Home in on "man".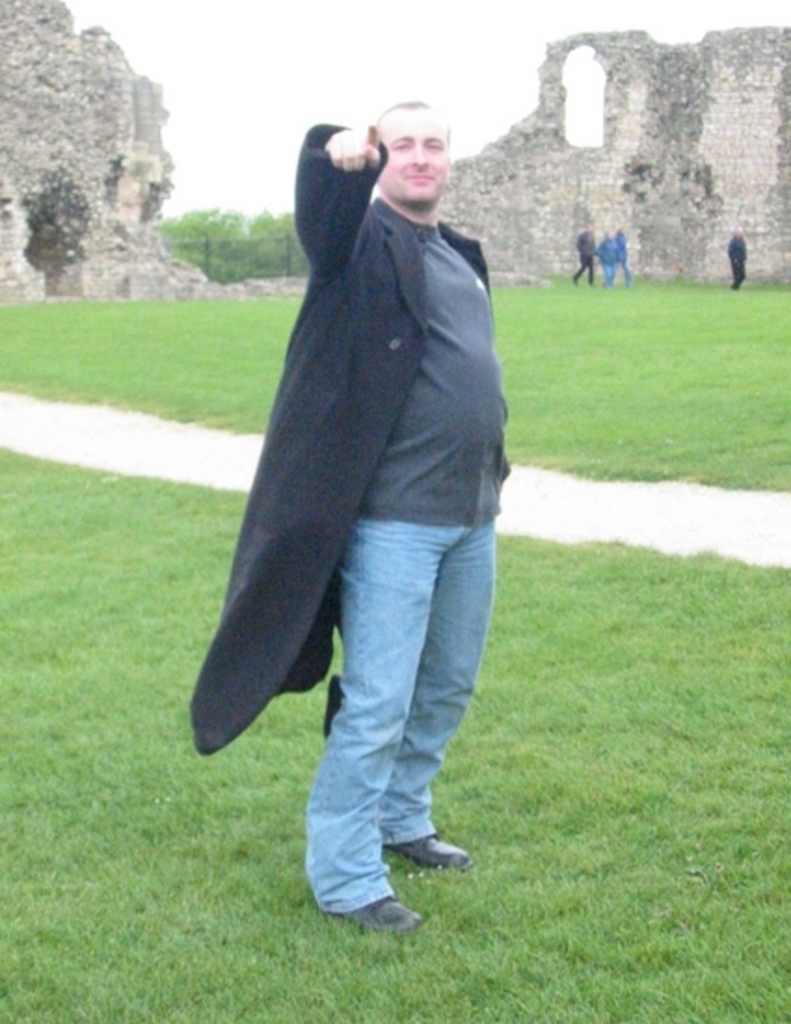
Homed in at BBox(568, 222, 599, 287).
